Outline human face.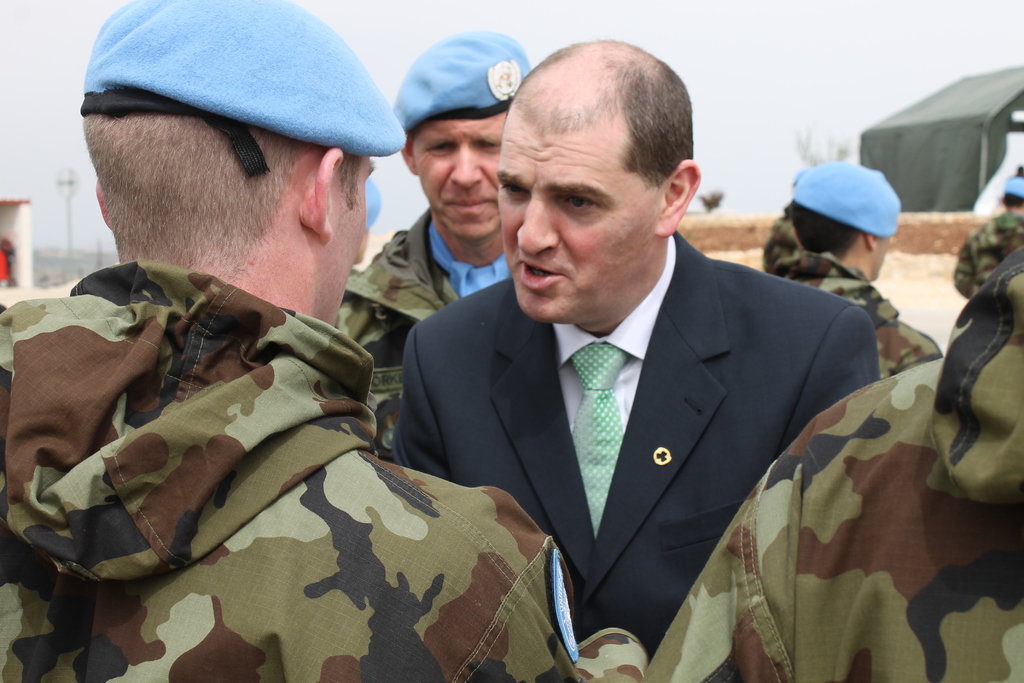
Outline: x1=863, y1=234, x2=894, y2=281.
